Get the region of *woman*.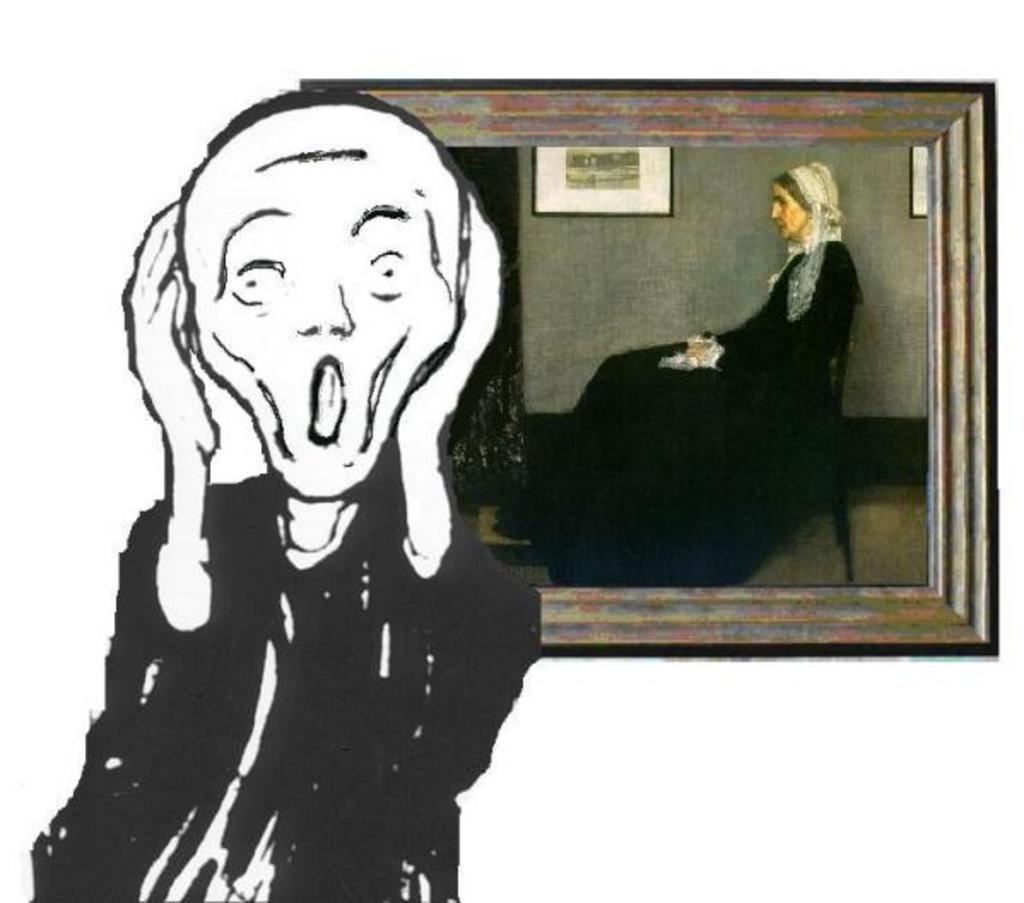
[489,164,860,583].
